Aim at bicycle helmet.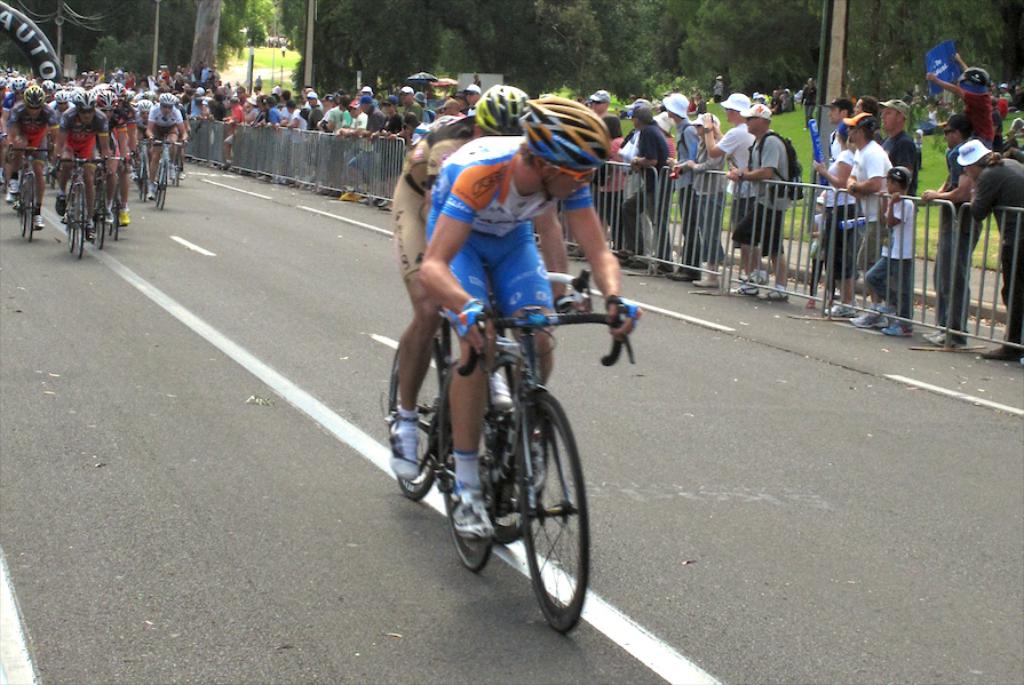
Aimed at x1=529 y1=97 x2=611 y2=170.
